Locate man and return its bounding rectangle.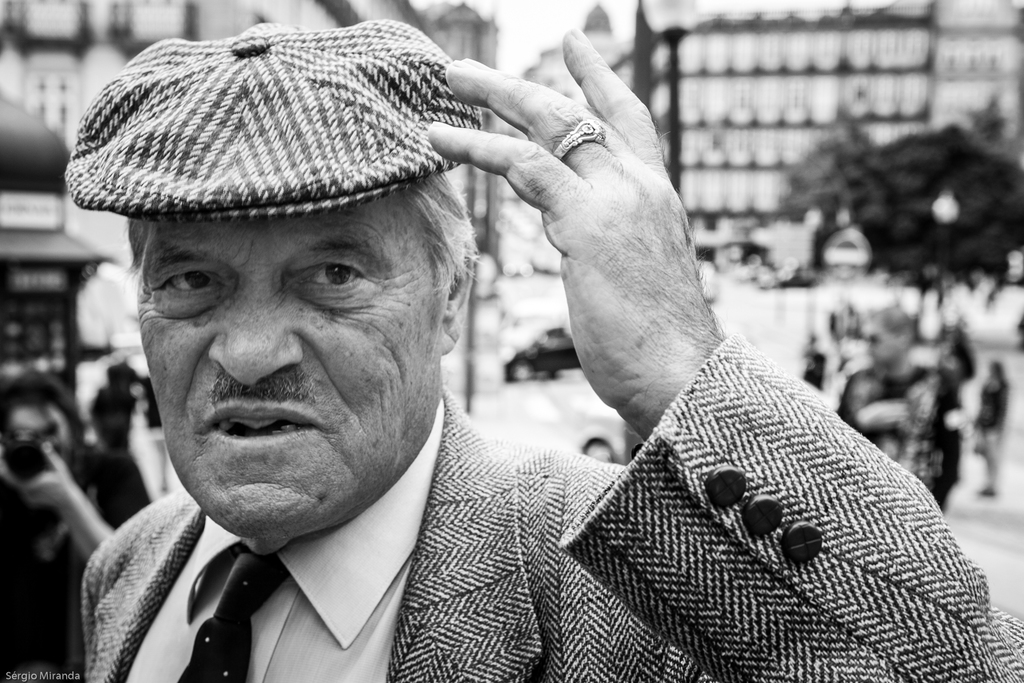
36,19,899,682.
